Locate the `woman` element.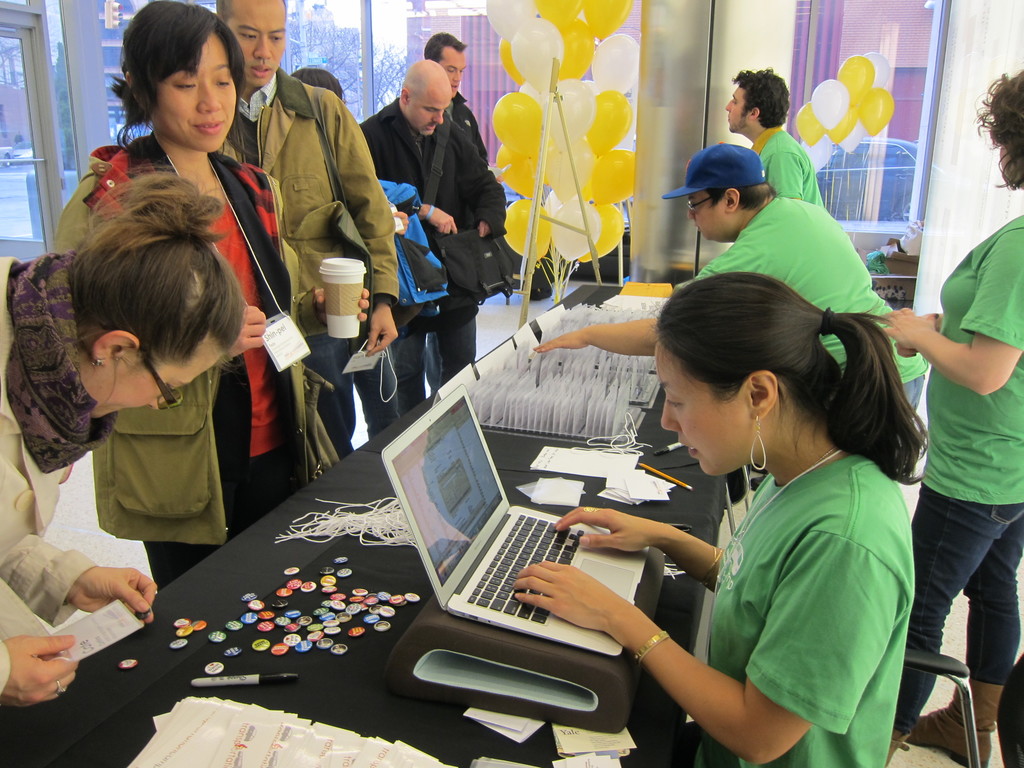
Element bbox: box=[884, 65, 1023, 767].
